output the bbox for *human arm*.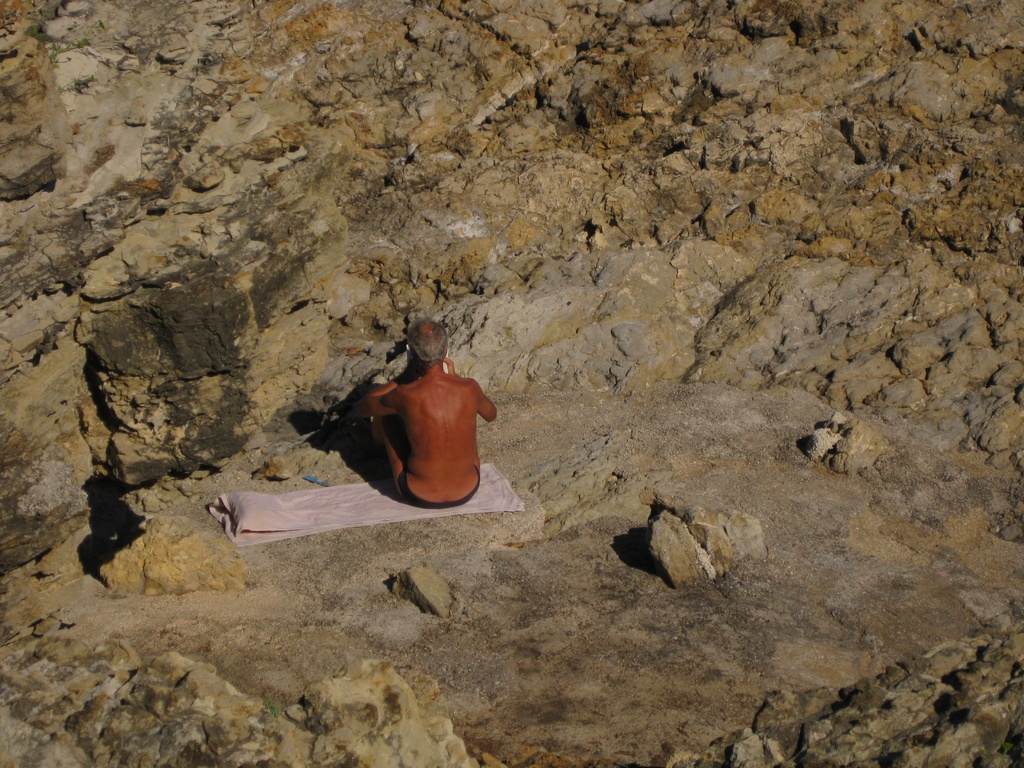
box=[444, 358, 505, 426].
